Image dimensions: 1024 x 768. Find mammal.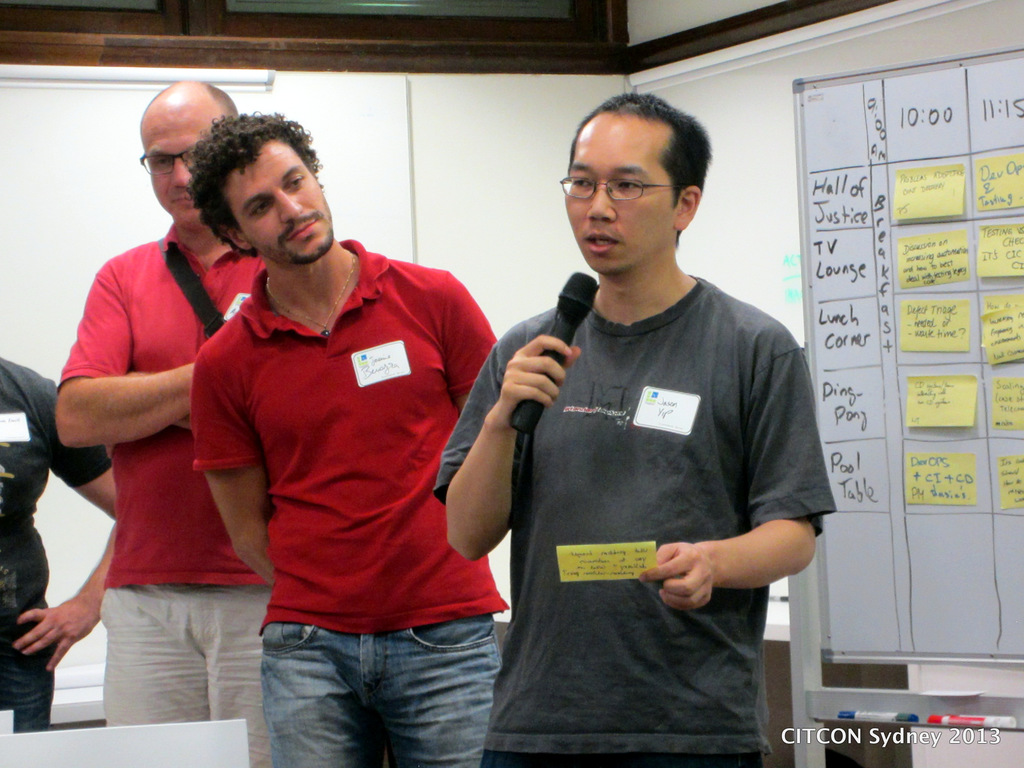
[428, 93, 836, 767].
